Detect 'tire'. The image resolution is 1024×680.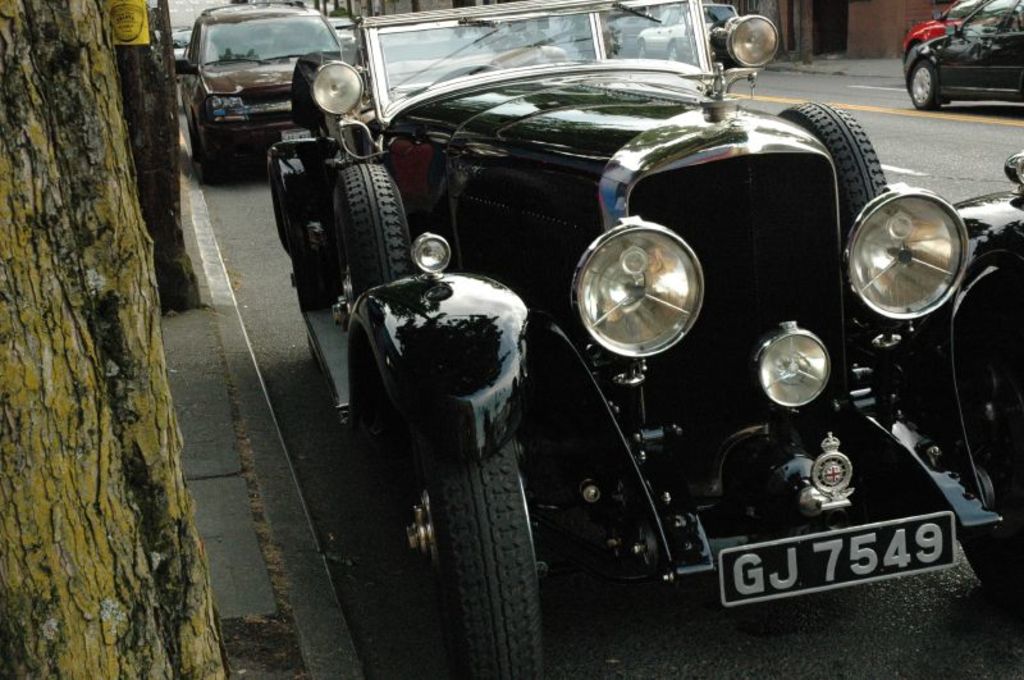
180 106 225 179.
